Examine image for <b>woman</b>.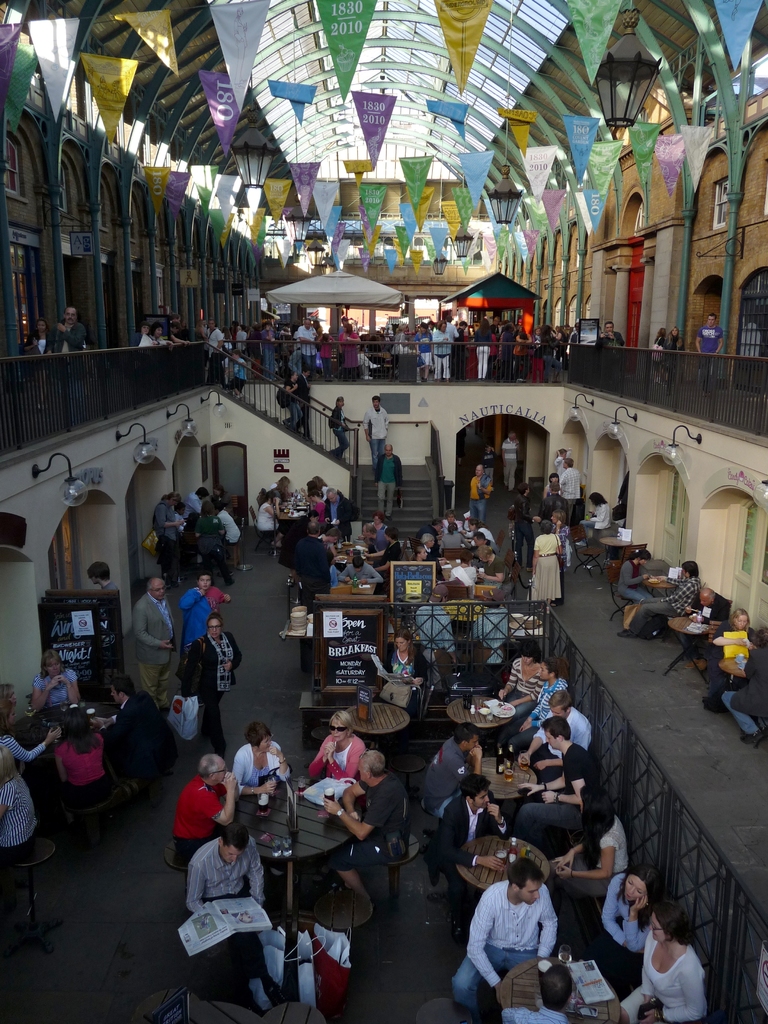
Examination result: box(310, 472, 332, 502).
